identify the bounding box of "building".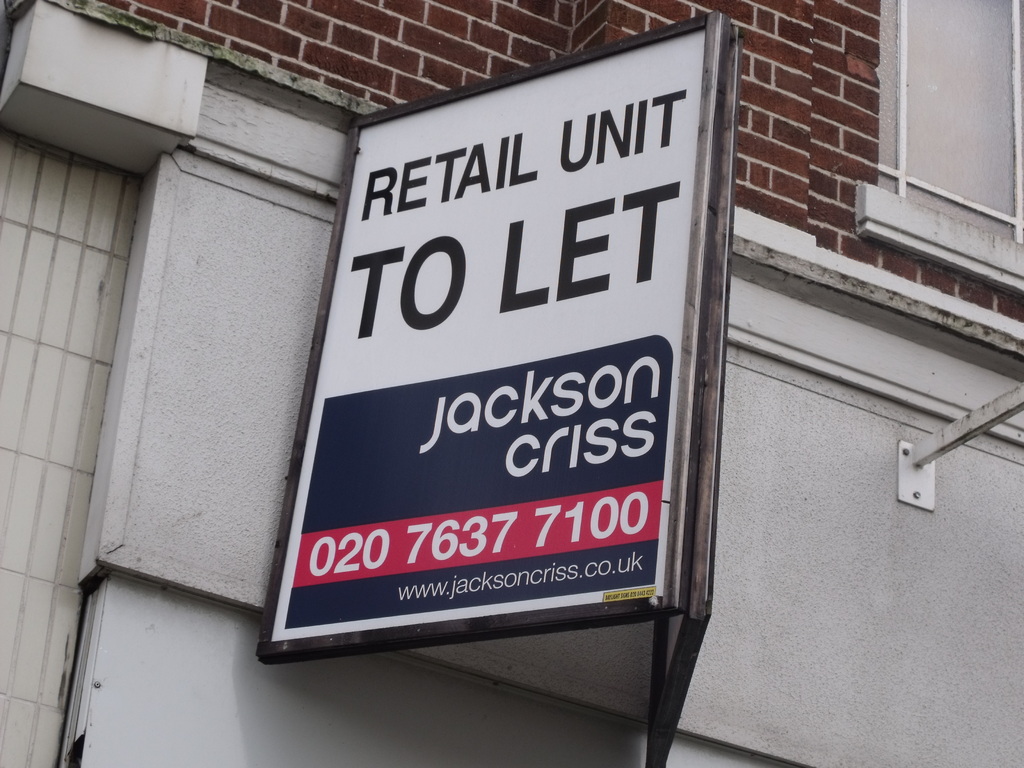
0/0/1023/767.
